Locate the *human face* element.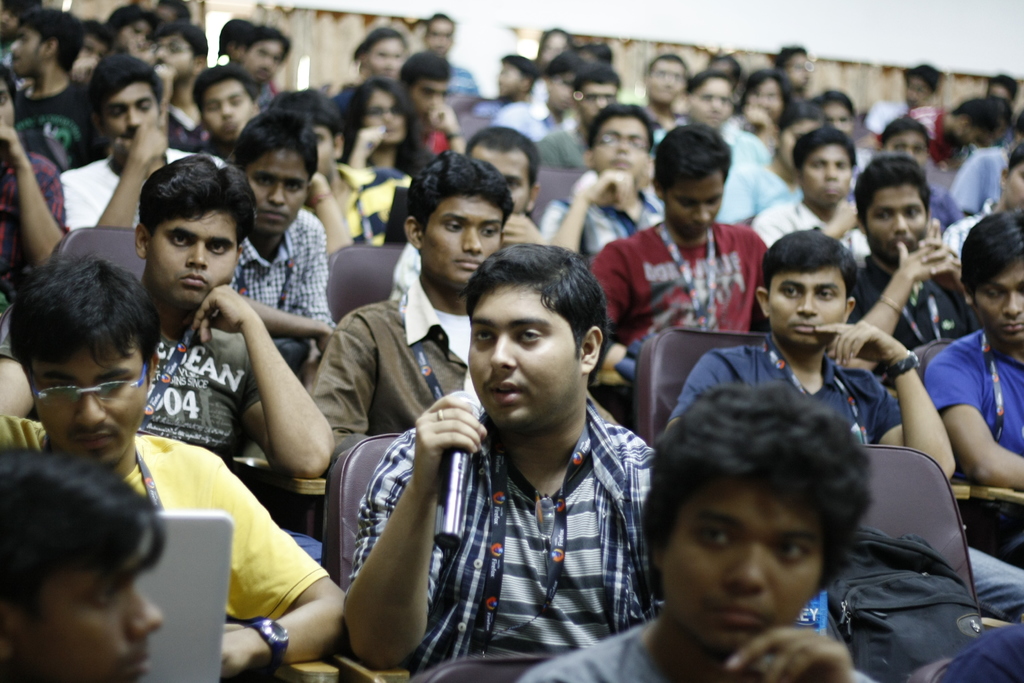
Element bbox: region(753, 86, 788, 110).
